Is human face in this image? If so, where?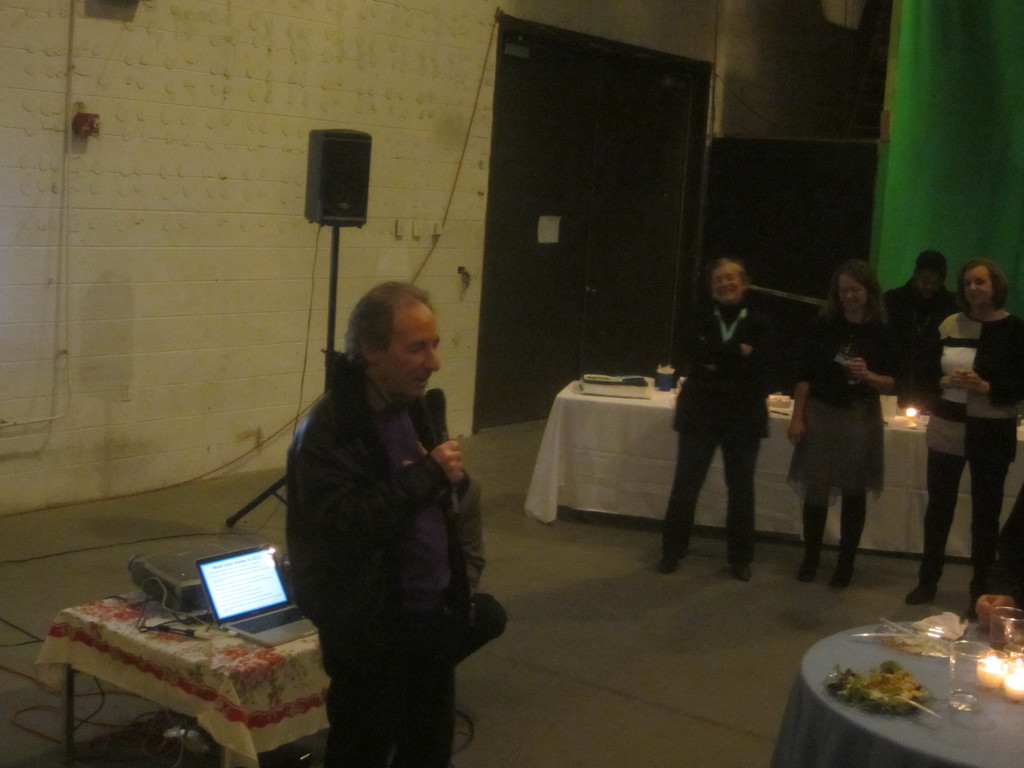
Yes, at [912,265,943,300].
